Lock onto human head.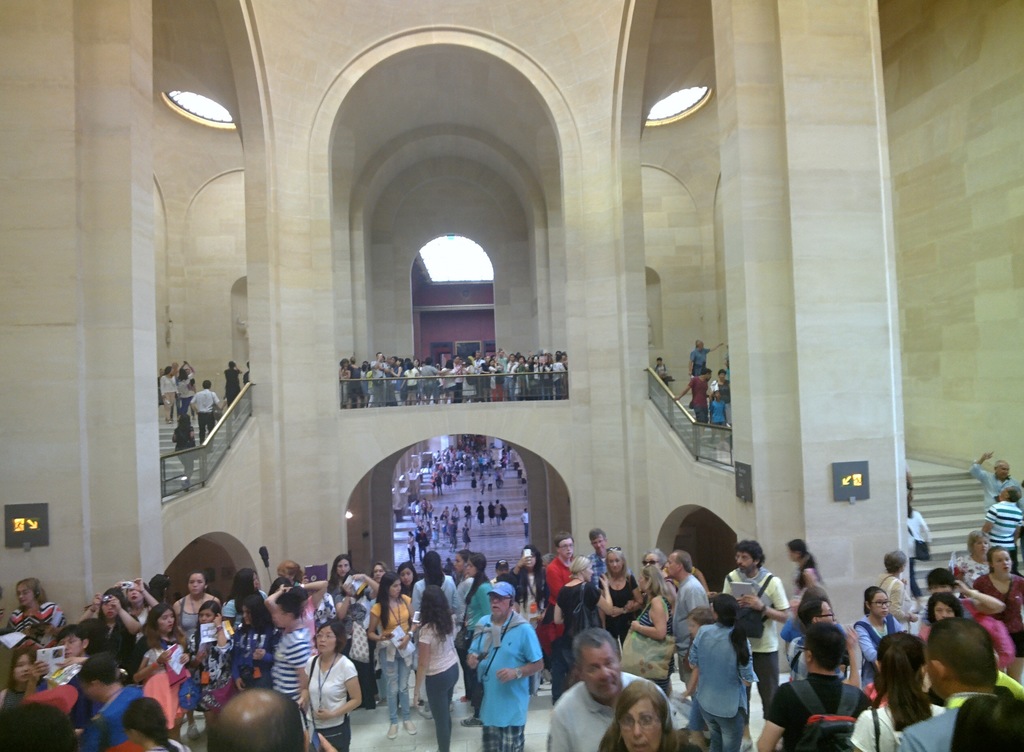
Locked: pyautogui.locateOnScreen(555, 532, 573, 557).
